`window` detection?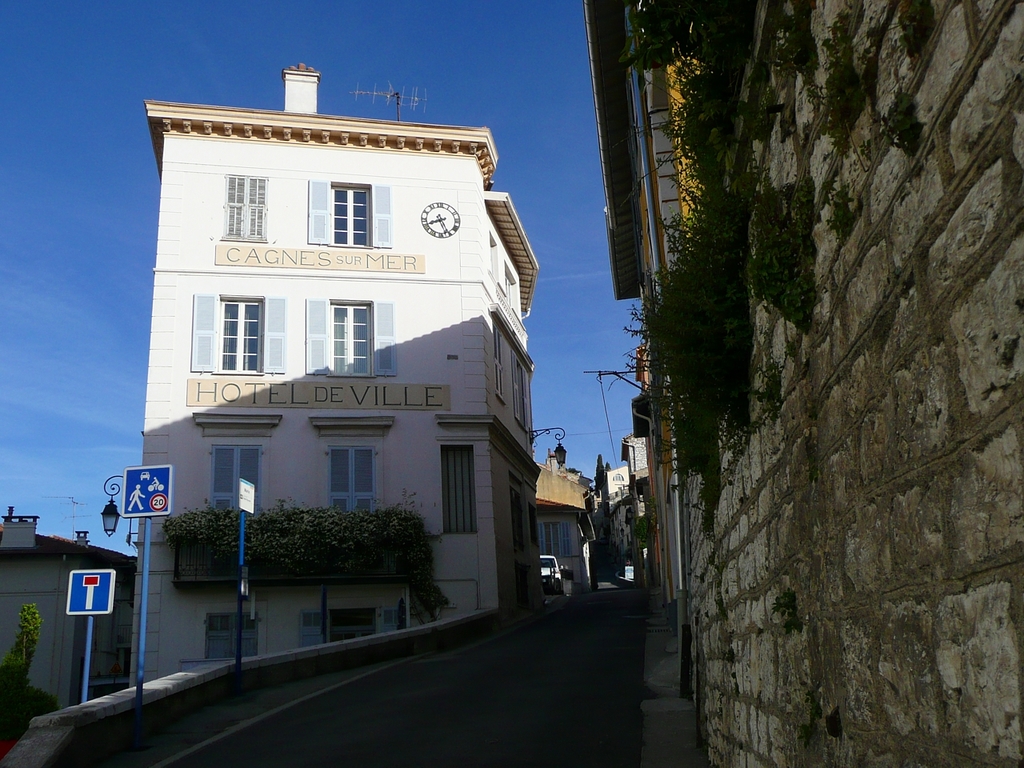
512, 348, 538, 432
